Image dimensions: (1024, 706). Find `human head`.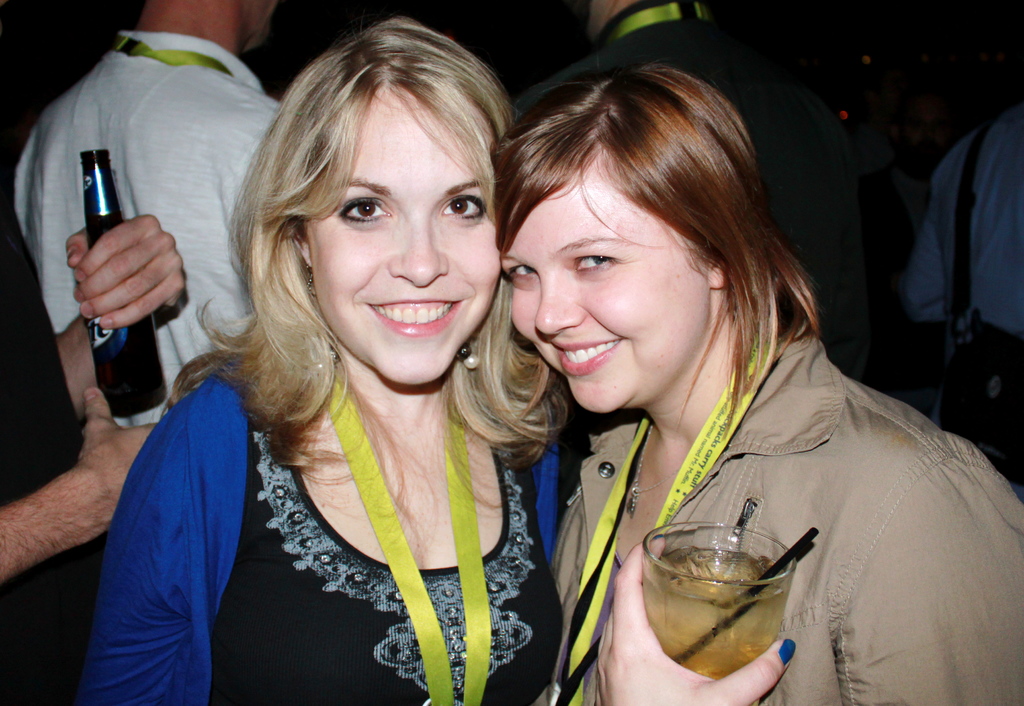
x1=495, y1=65, x2=805, y2=407.
